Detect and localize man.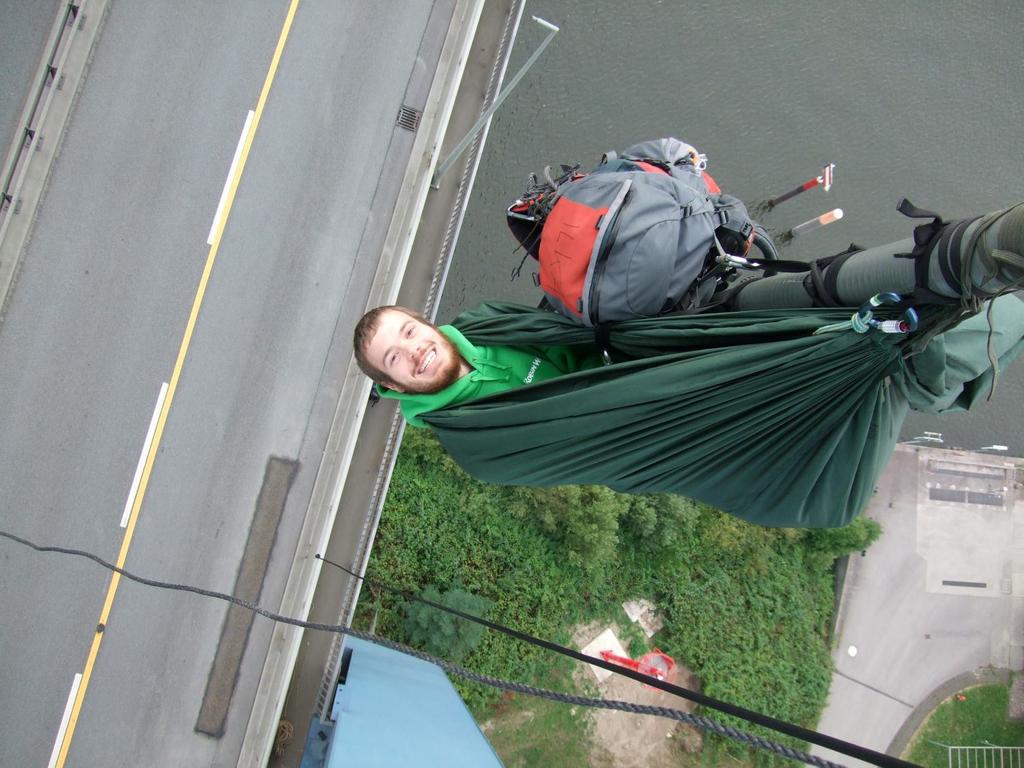
Localized at region(354, 294, 1023, 533).
